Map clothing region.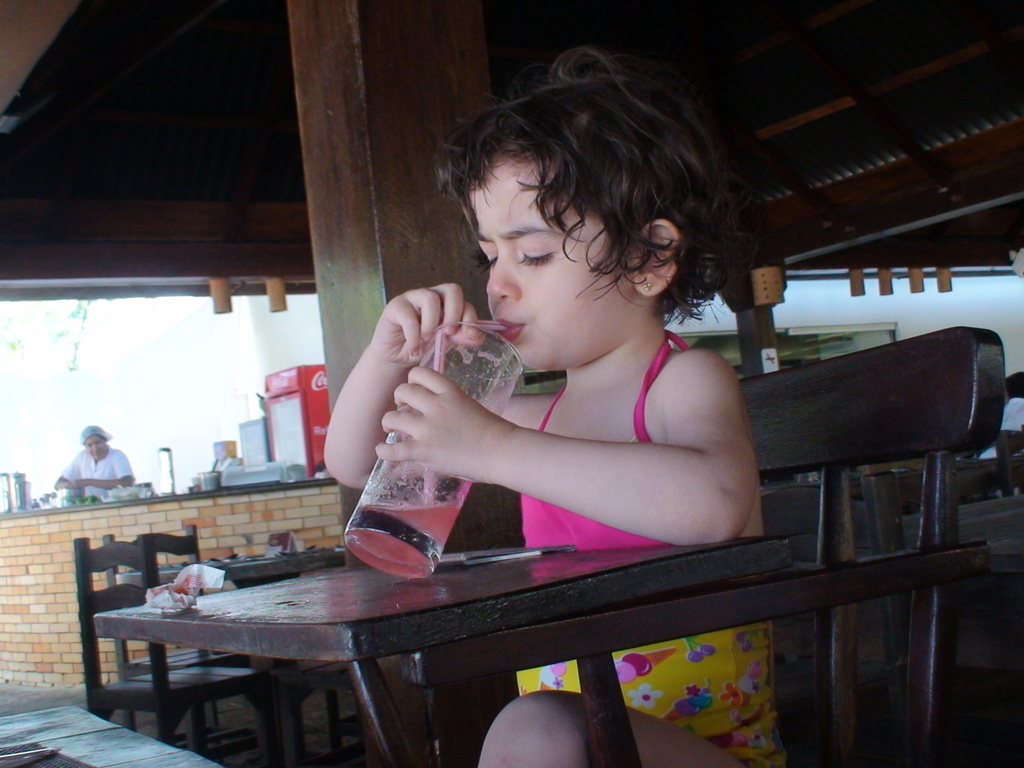
Mapped to x1=506 y1=315 x2=781 y2=767.
